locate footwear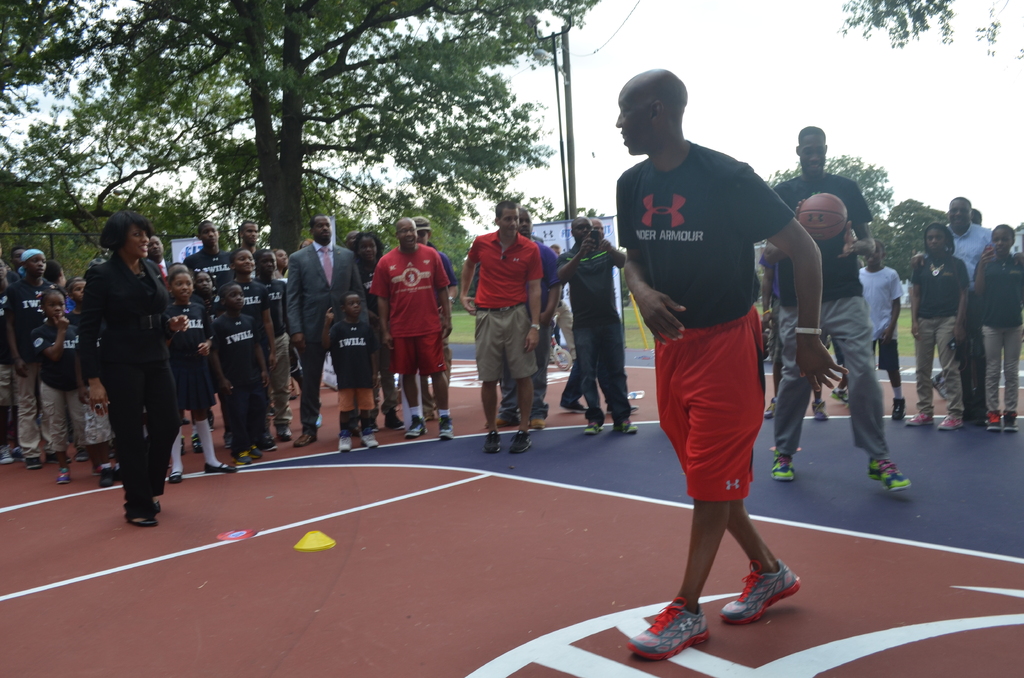
{"left": 480, "top": 428, "right": 504, "bottom": 455}
